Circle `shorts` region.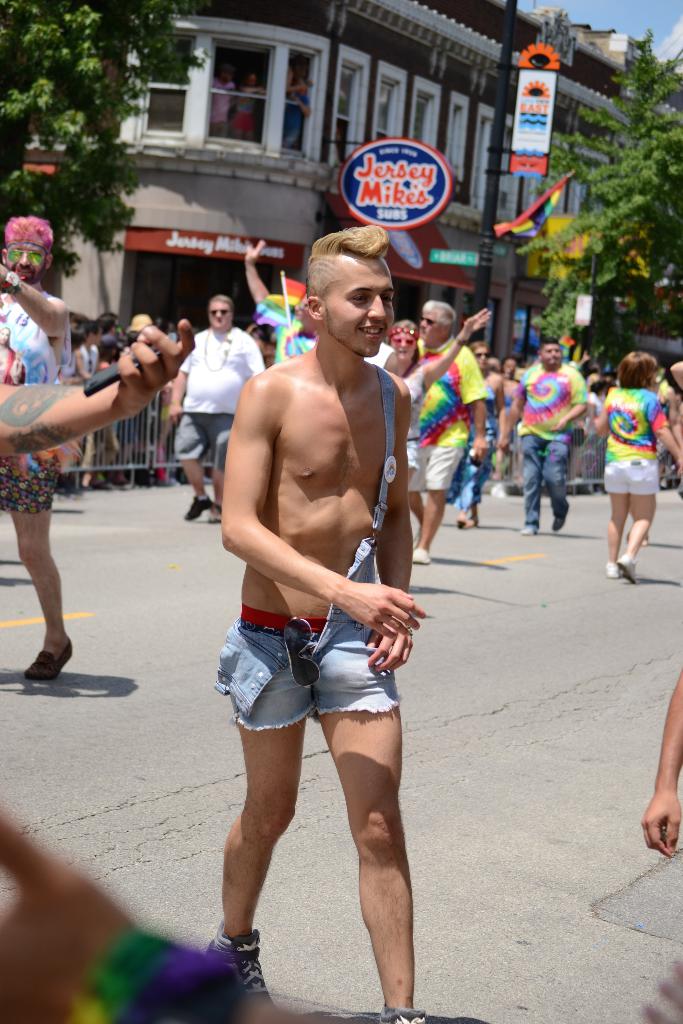
Region: region(0, 455, 57, 518).
